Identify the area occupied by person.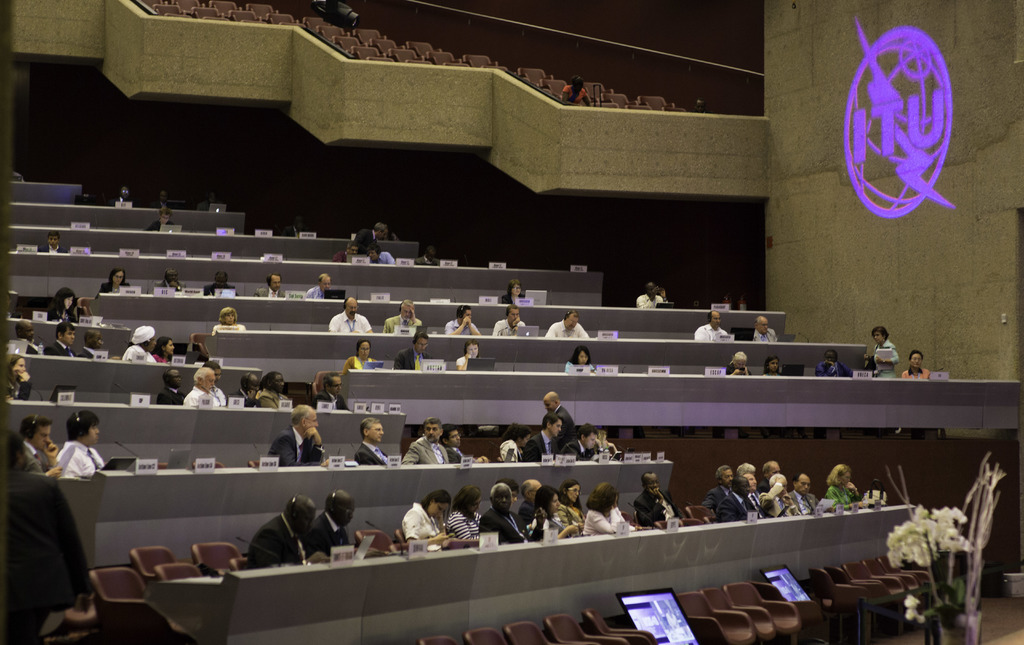
Area: x1=566 y1=477 x2=582 y2=543.
